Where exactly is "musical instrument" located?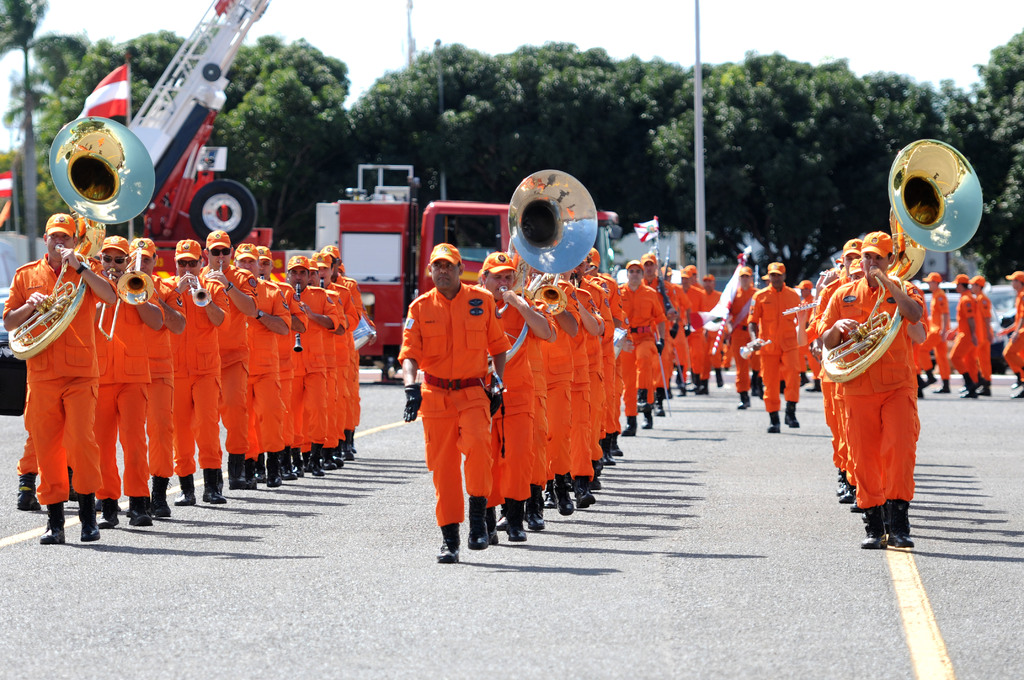
Its bounding box is x1=8, y1=109, x2=151, y2=359.
